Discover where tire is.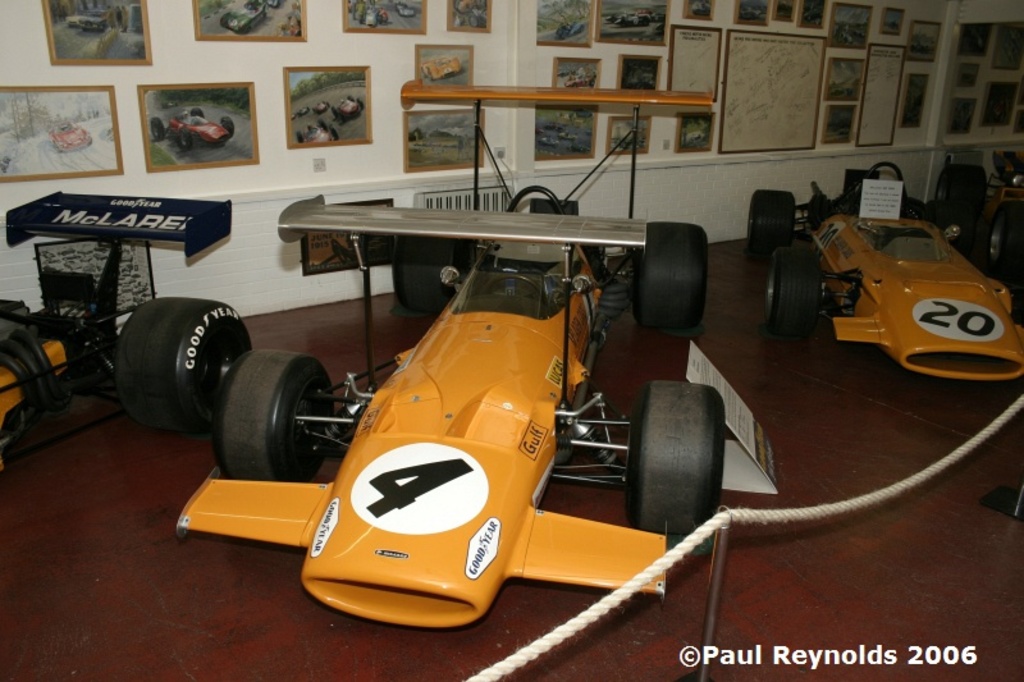
Discovered at [left=216, top=116, right=233, bottom=134].
